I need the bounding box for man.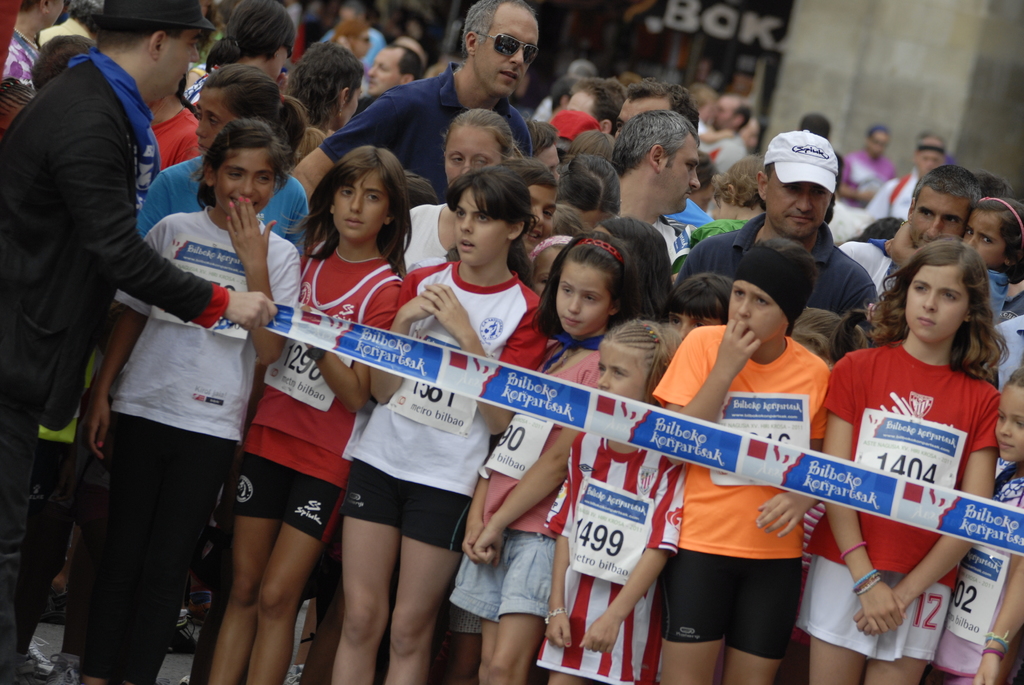
Here it is: (left=607, top=106, right=701, bottom=266).
